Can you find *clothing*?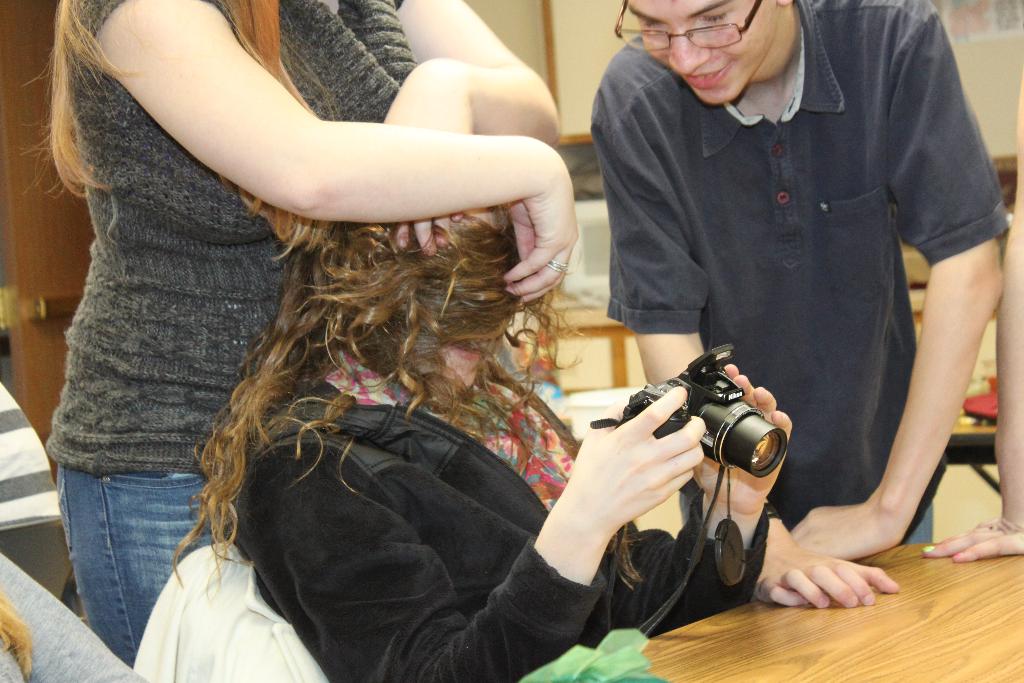
Yes, bounding box: left=45, top=0, right=415, bottom=662.
